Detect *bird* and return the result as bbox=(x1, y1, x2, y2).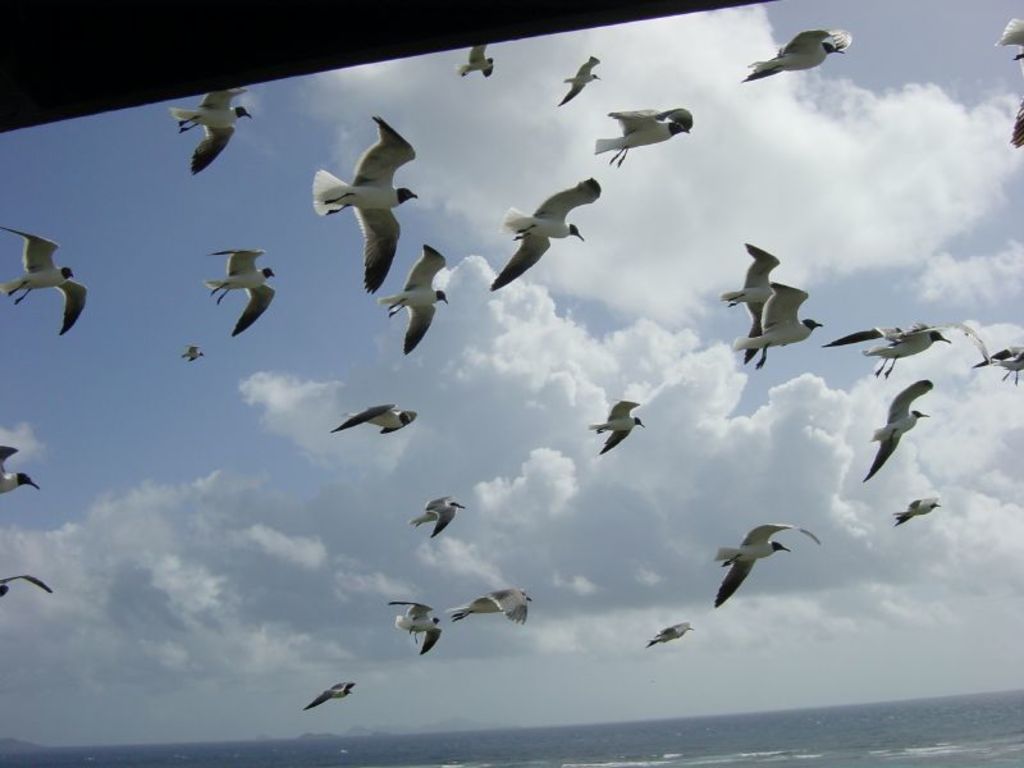
bbox=(996, 15, 1023, 59).
